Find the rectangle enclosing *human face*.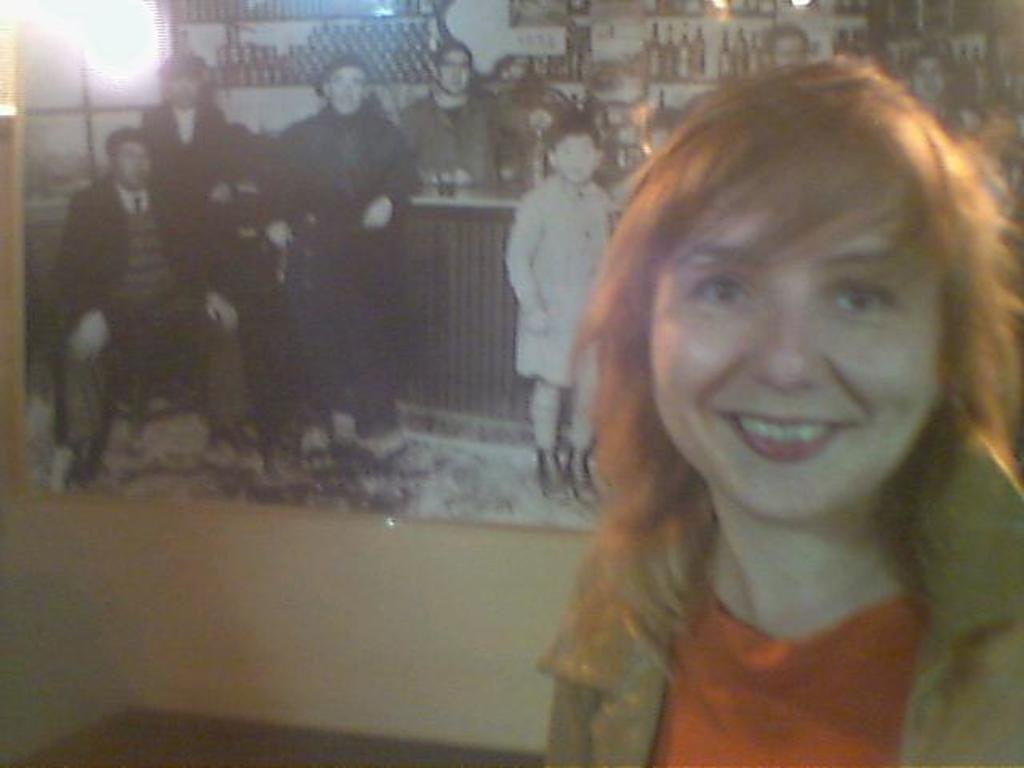
650,190,950,528.
